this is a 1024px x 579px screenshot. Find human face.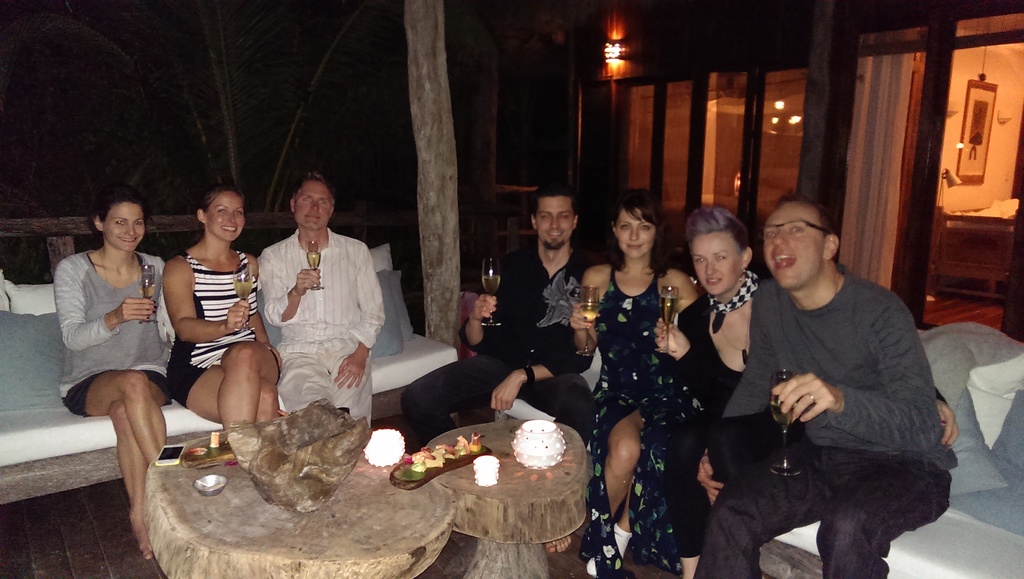
Bounding box: crop(104, 202, 148, 246).
